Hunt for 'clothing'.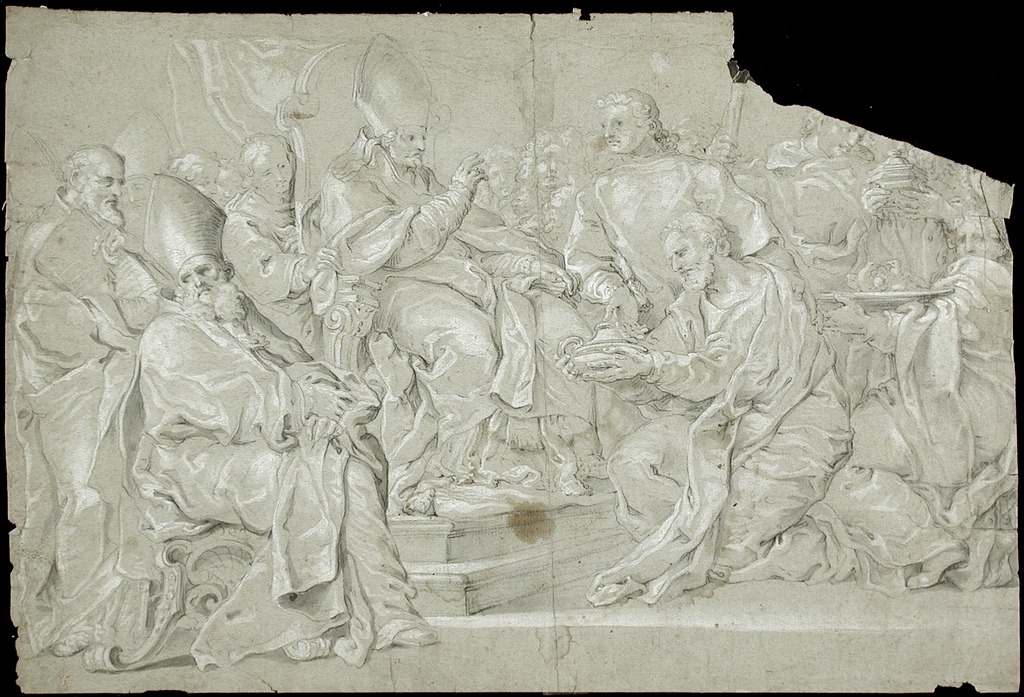
Hunted down at <box>570,151,797,327</box>.
